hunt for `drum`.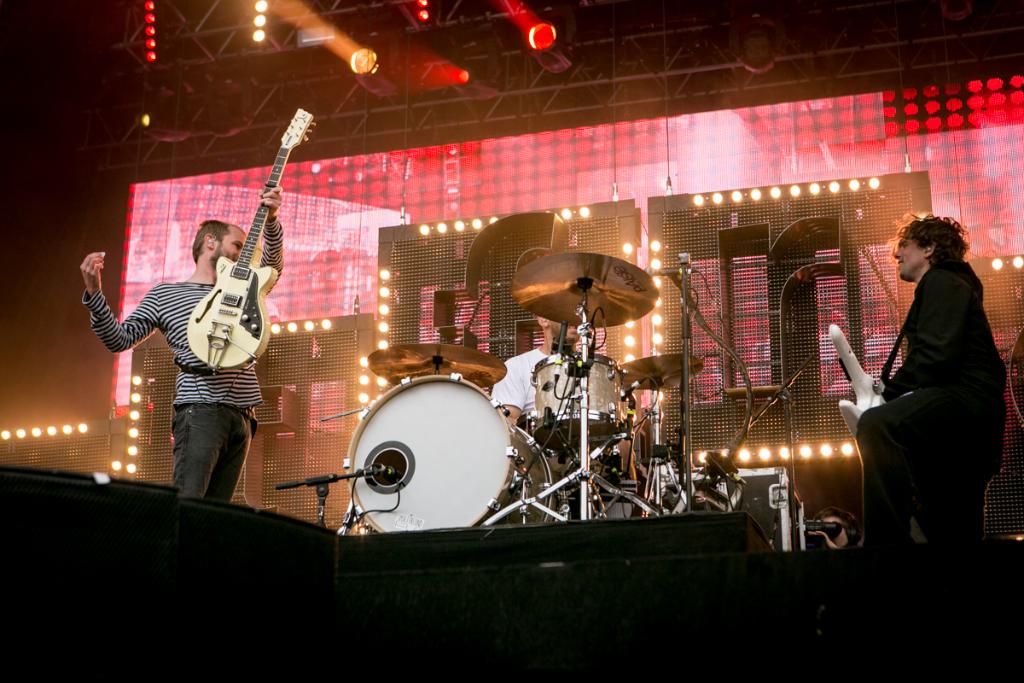
Hunted down at box=[310, 357, 522, 517].
